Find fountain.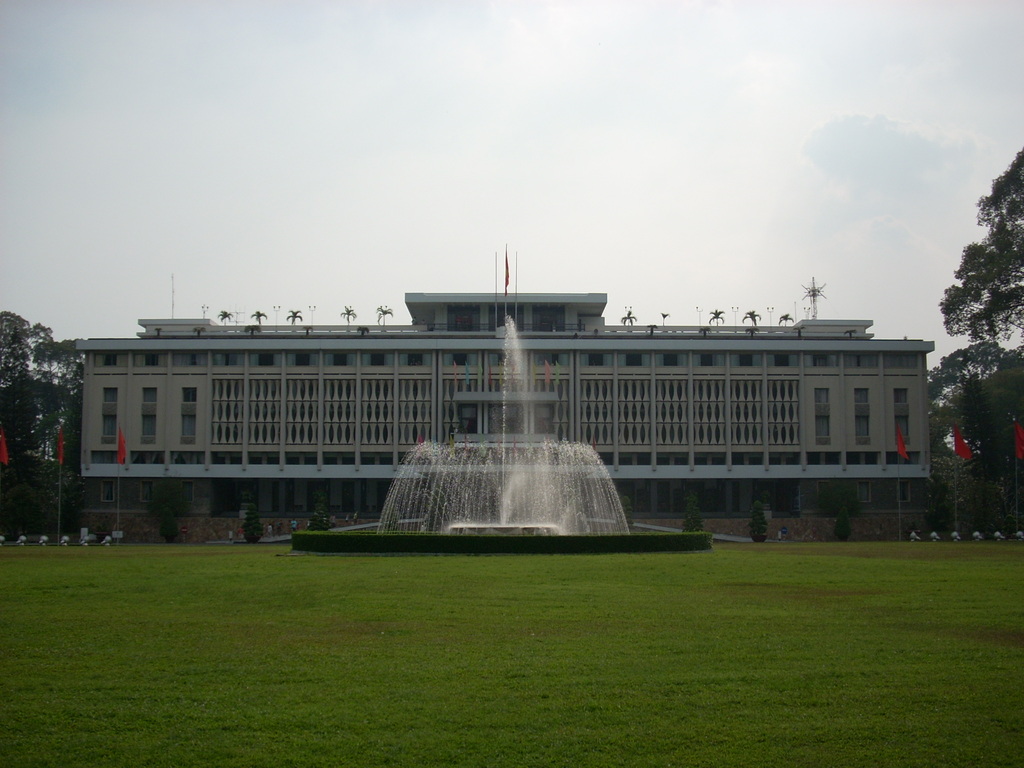
l=294, t=318, r=713, b=557.
